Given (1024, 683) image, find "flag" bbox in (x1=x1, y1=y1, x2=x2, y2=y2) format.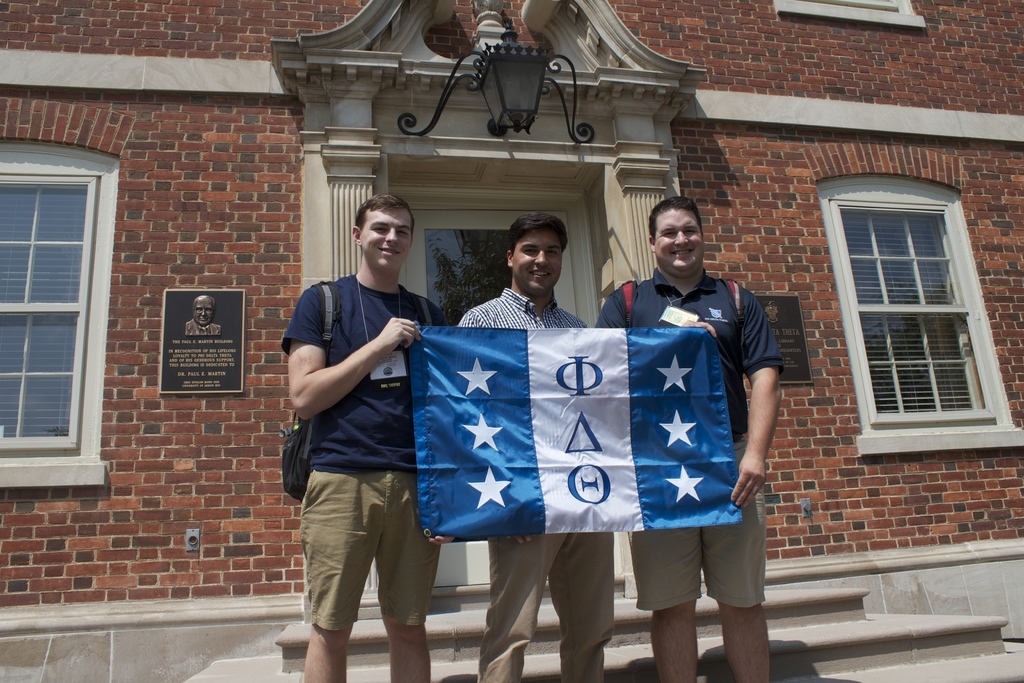
(x1=405, y1=325, x2=744, y2=544).
